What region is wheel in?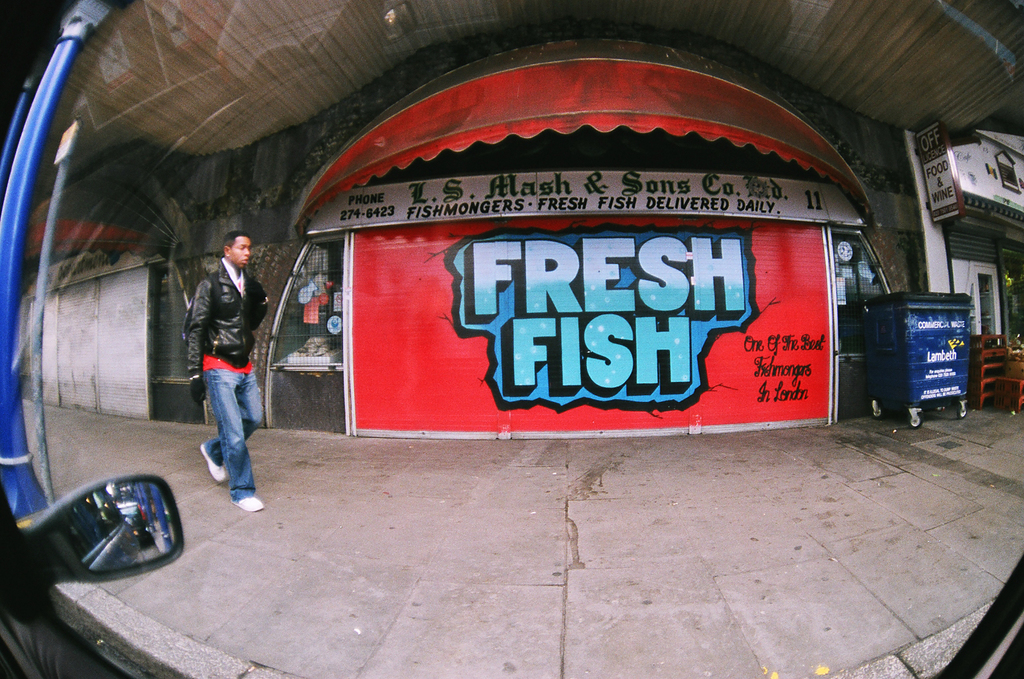
[958,406,967,418].
